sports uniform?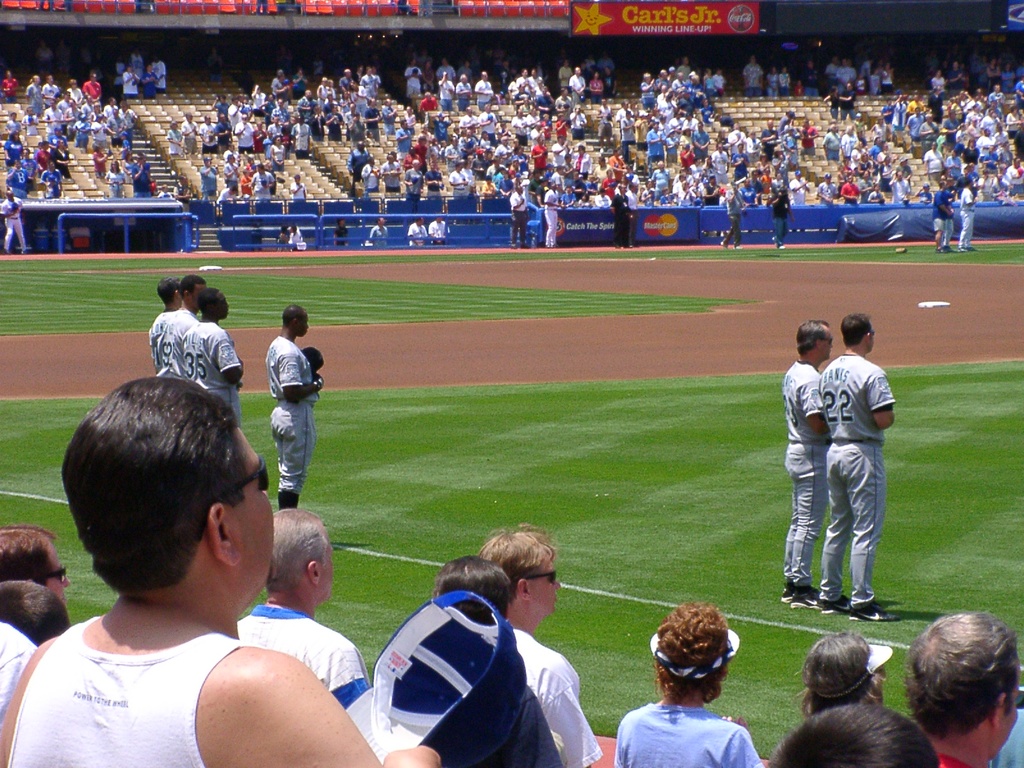
region(782, 361, 819, 610)
